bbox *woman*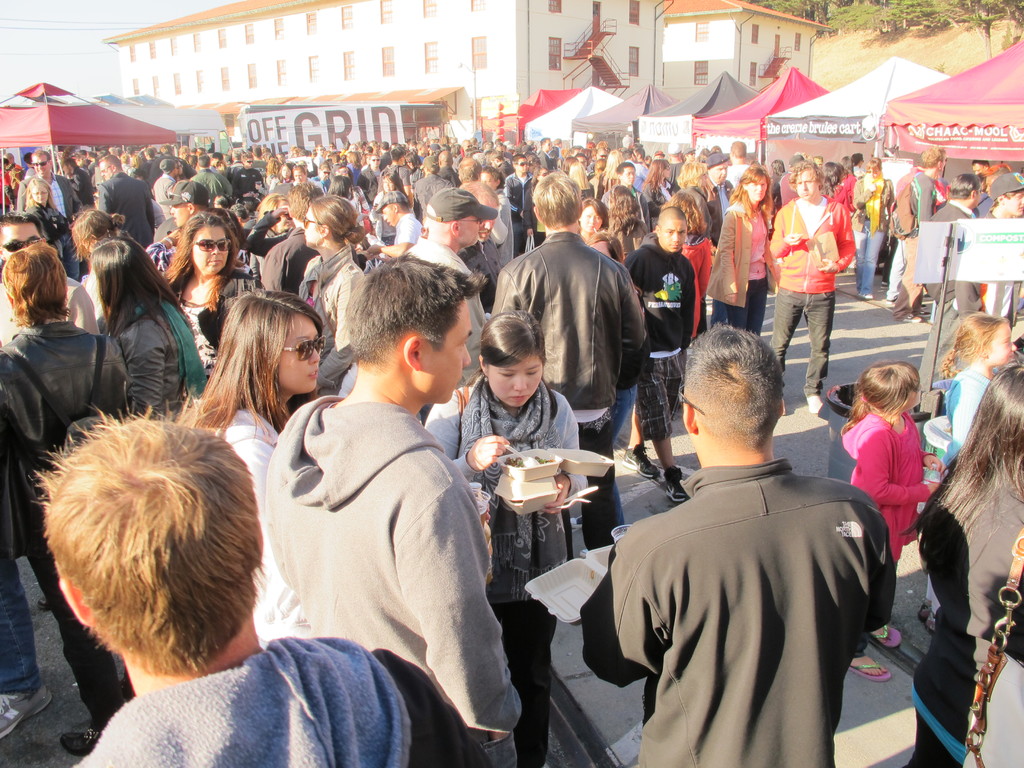
608 184 646 258
